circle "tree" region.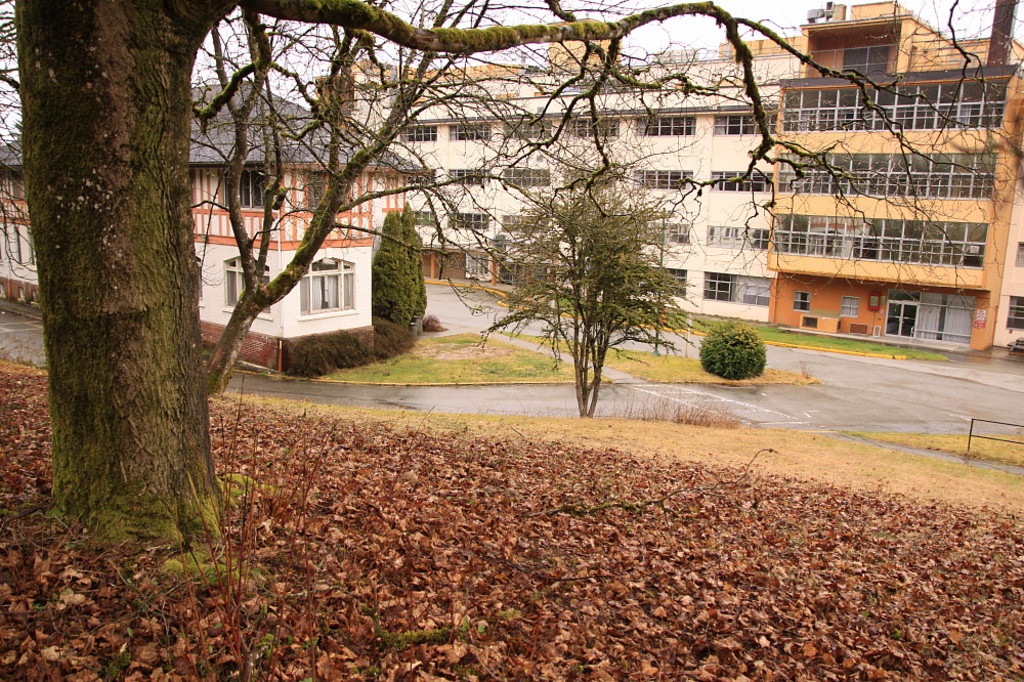
Region: locate(371, 202, 429, 335).
